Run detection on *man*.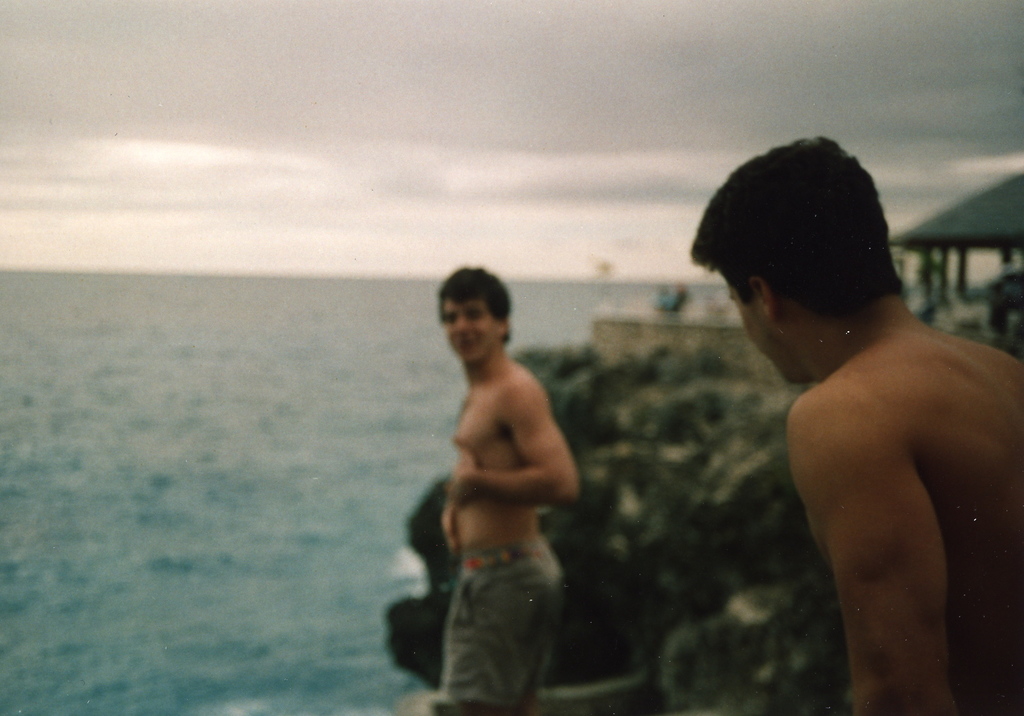
Result: region(692, 149, 1022, 710).
